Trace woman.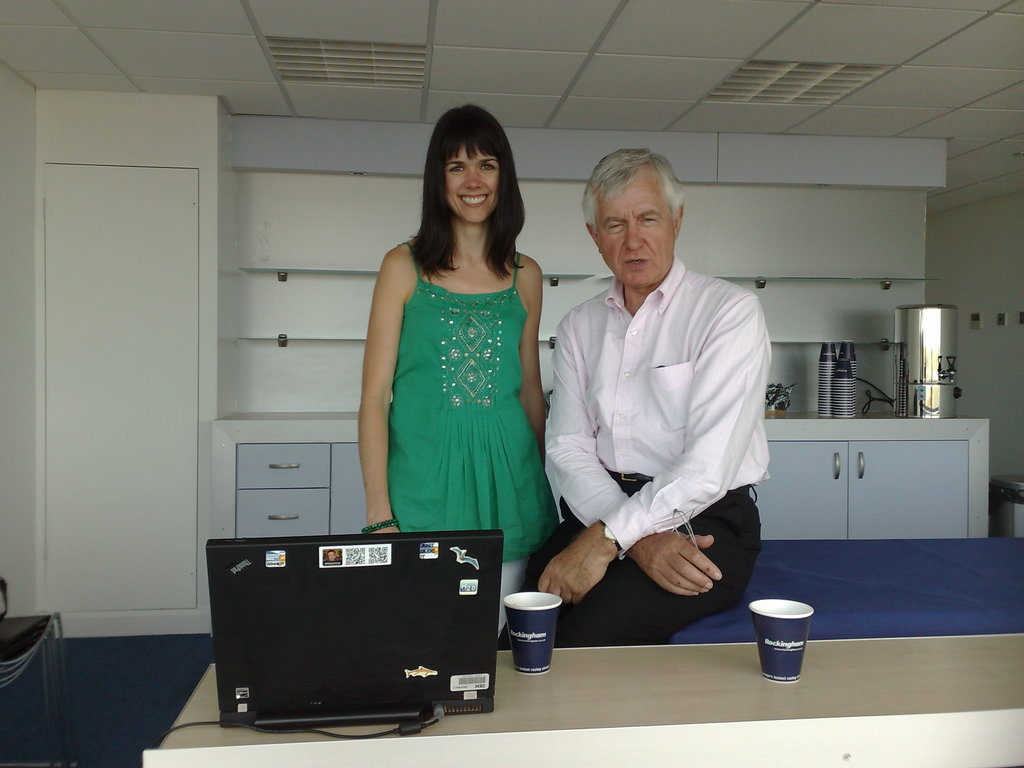
Traced to Rect(351, 129, 570, 589).
